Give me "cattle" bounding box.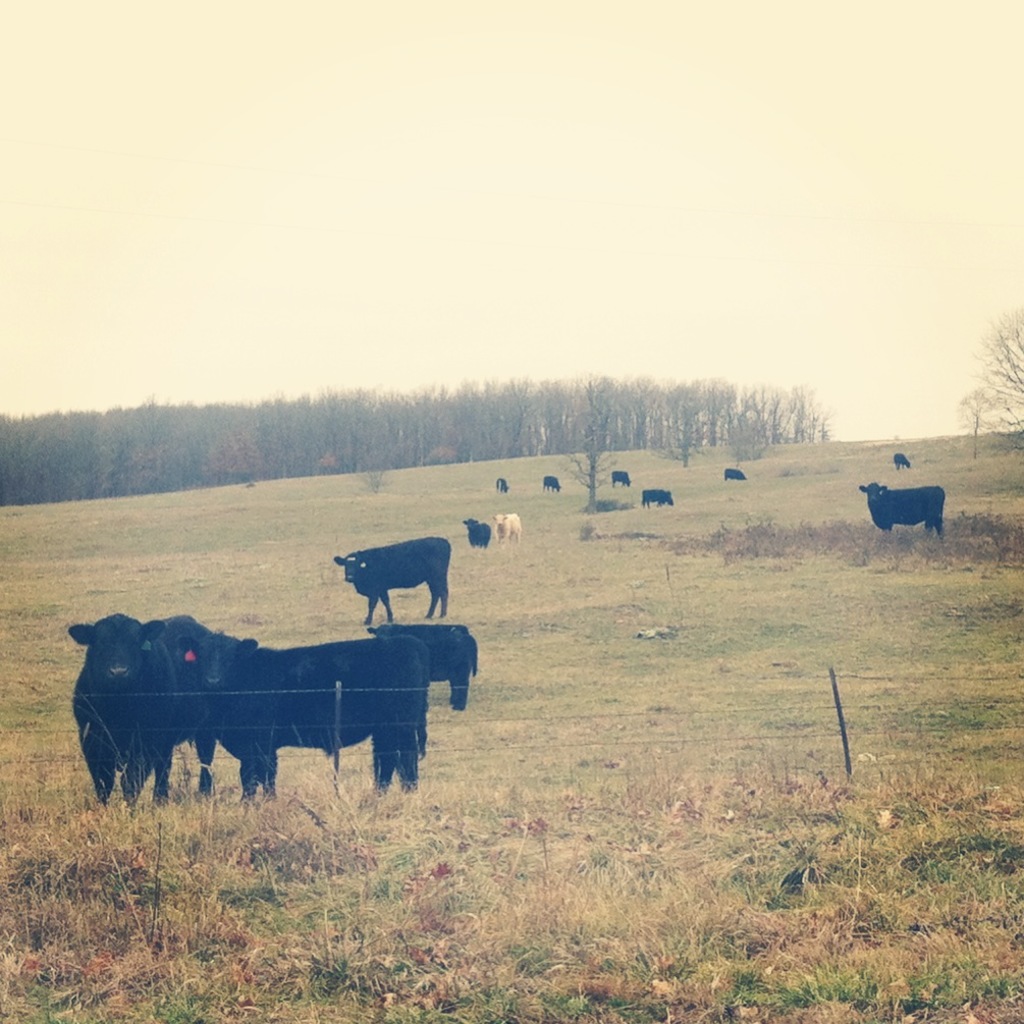
crop(858, 484, 951, 540).
